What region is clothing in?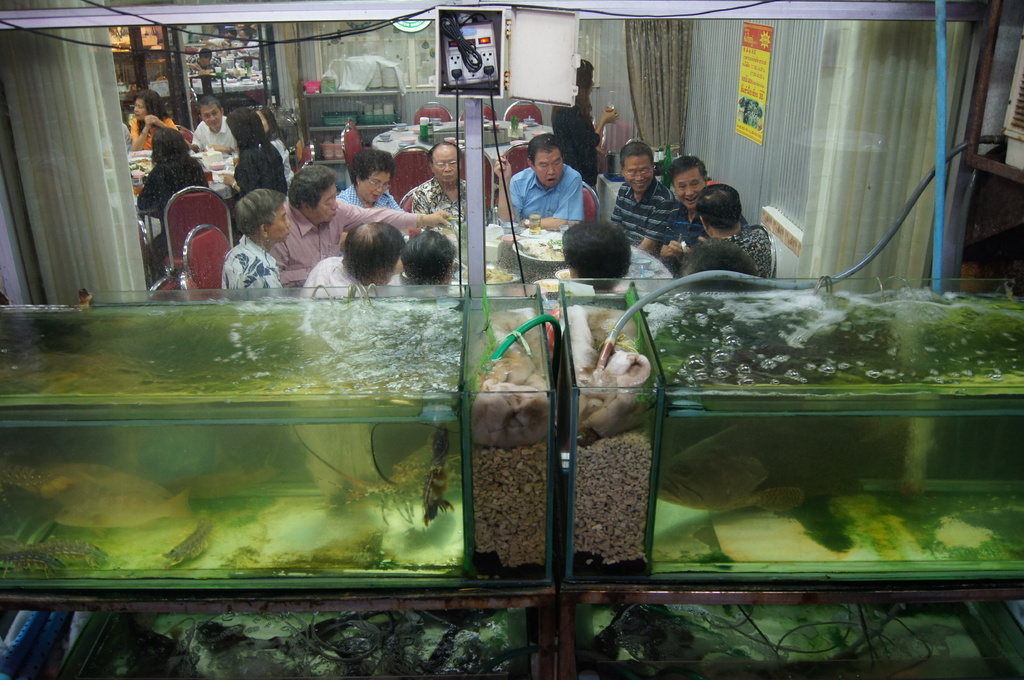
(191,118,232,156).
